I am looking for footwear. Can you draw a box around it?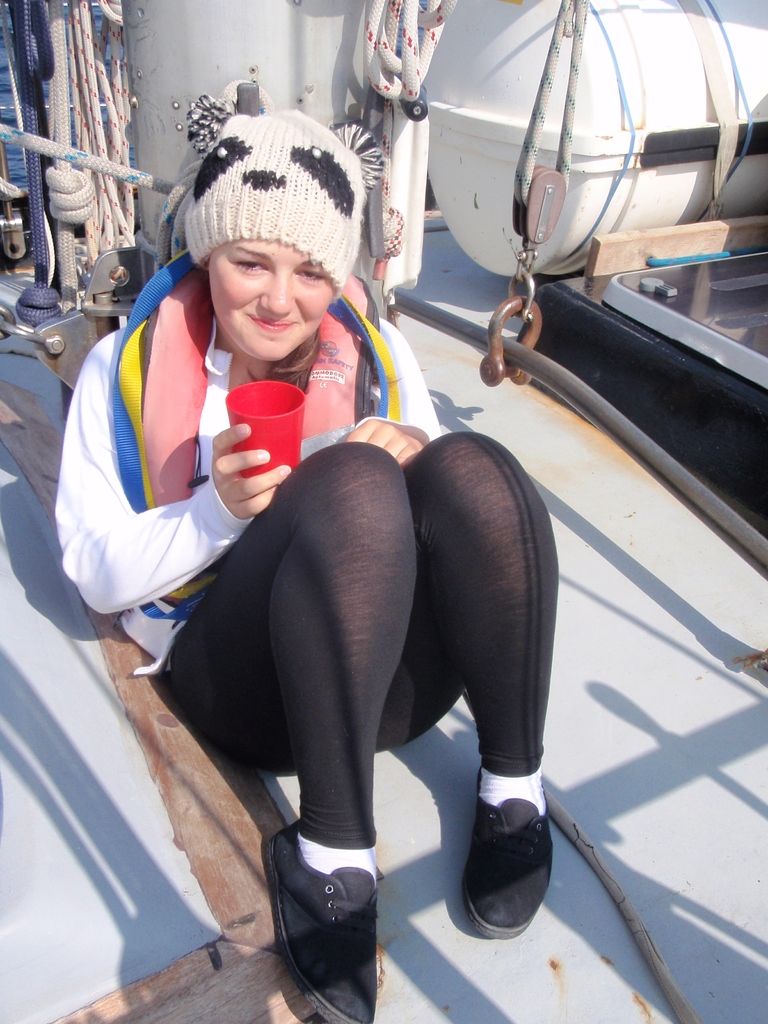
Sure, the bounding box is 262,808,392,1010.
